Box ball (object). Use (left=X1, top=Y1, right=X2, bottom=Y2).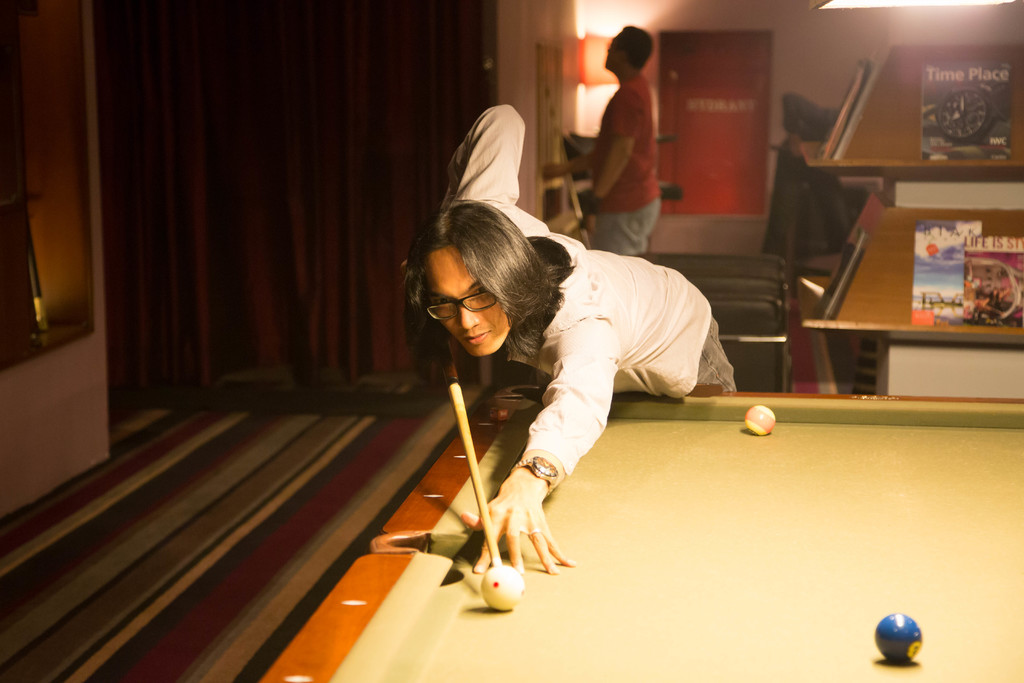
(left=482, top=566, right=525, bottom=613).
